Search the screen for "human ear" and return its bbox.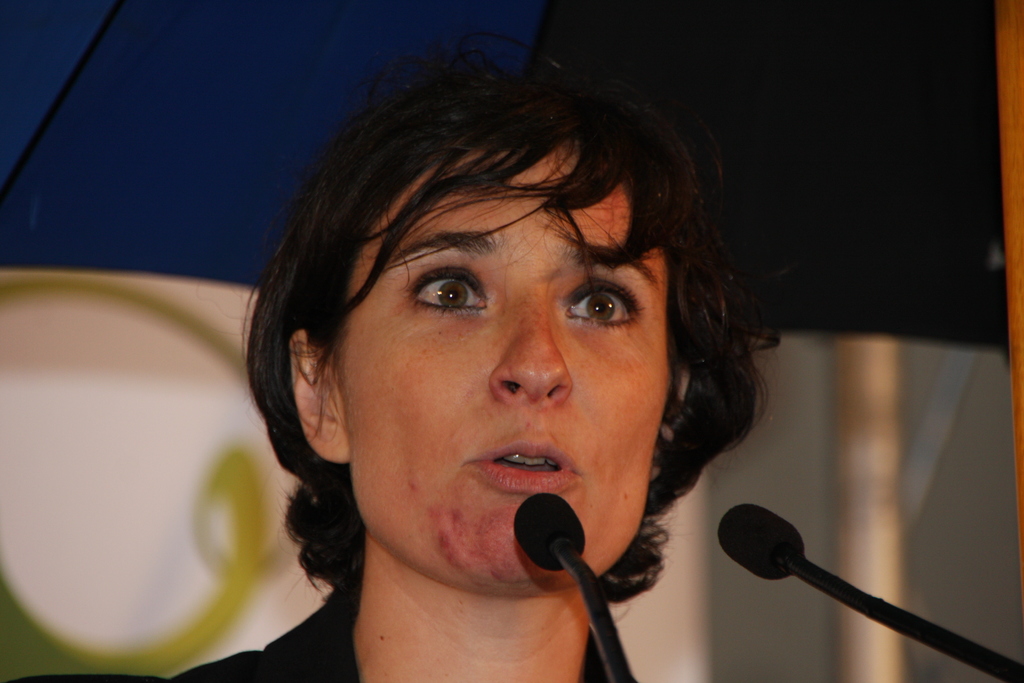
Found: [left=286, top=325, right=350, bottom=465].
